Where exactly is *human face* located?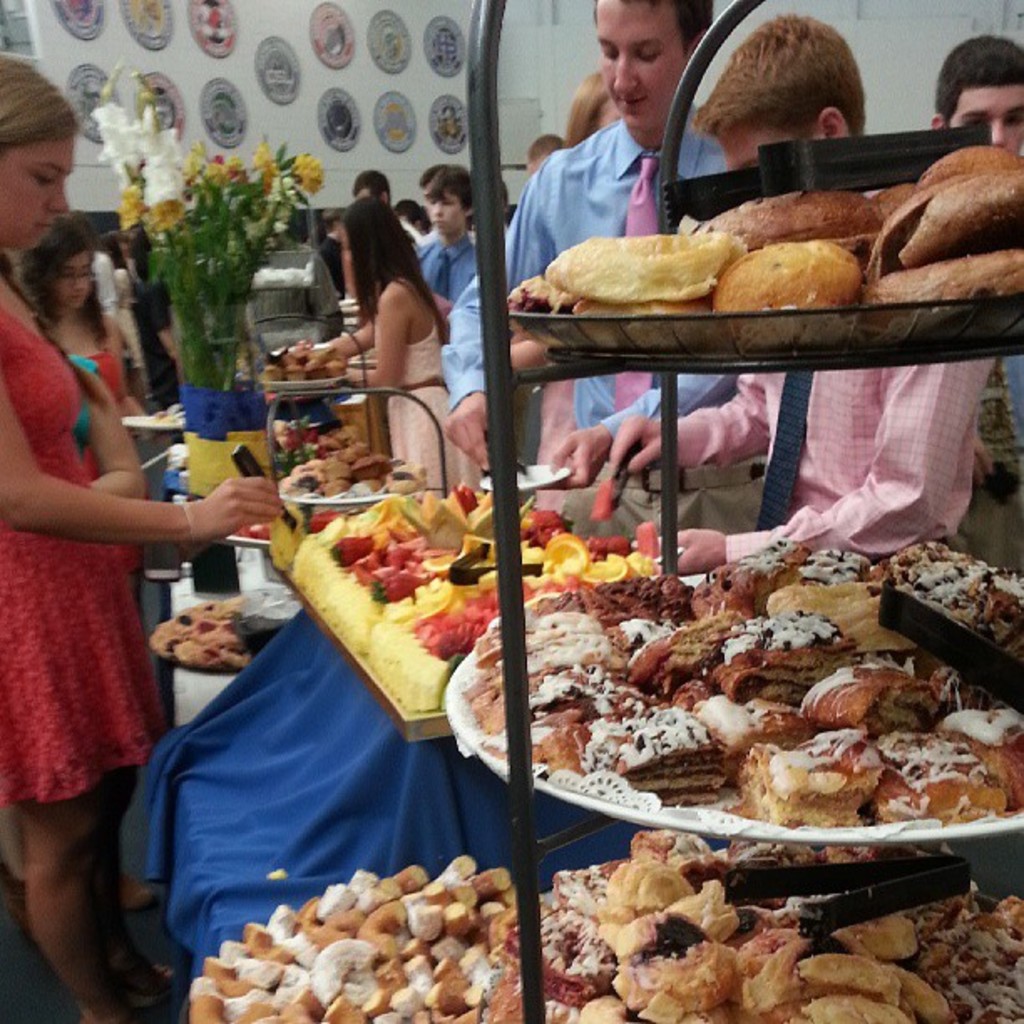
Its bounding box is Rect(438, 201, 460, 223).
